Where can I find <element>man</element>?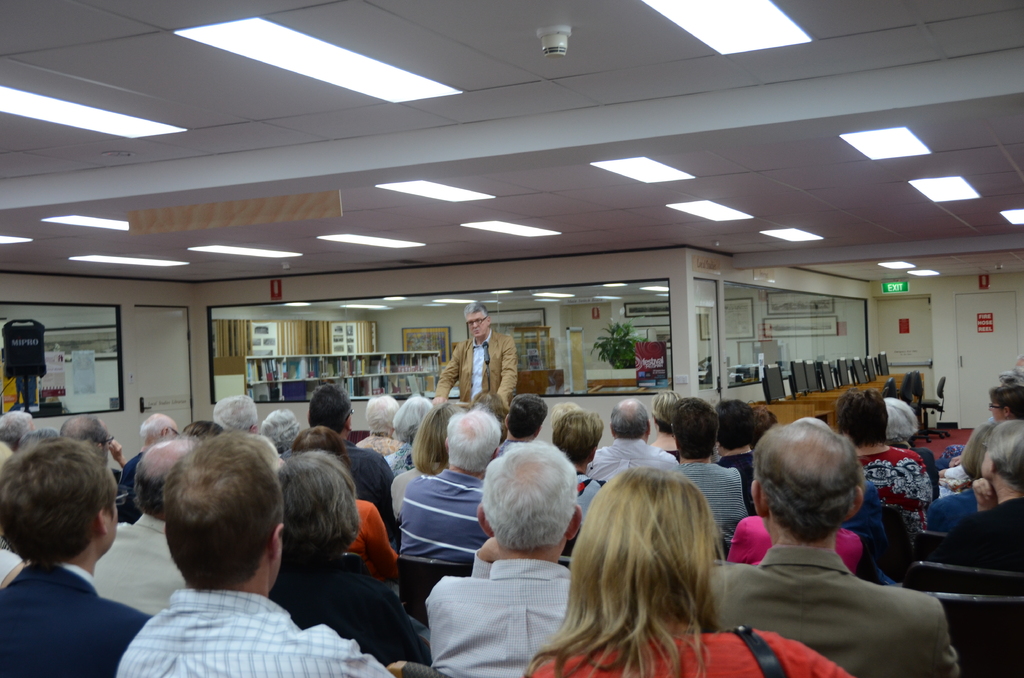
You can find it at region(842, 386, 932, 516).
